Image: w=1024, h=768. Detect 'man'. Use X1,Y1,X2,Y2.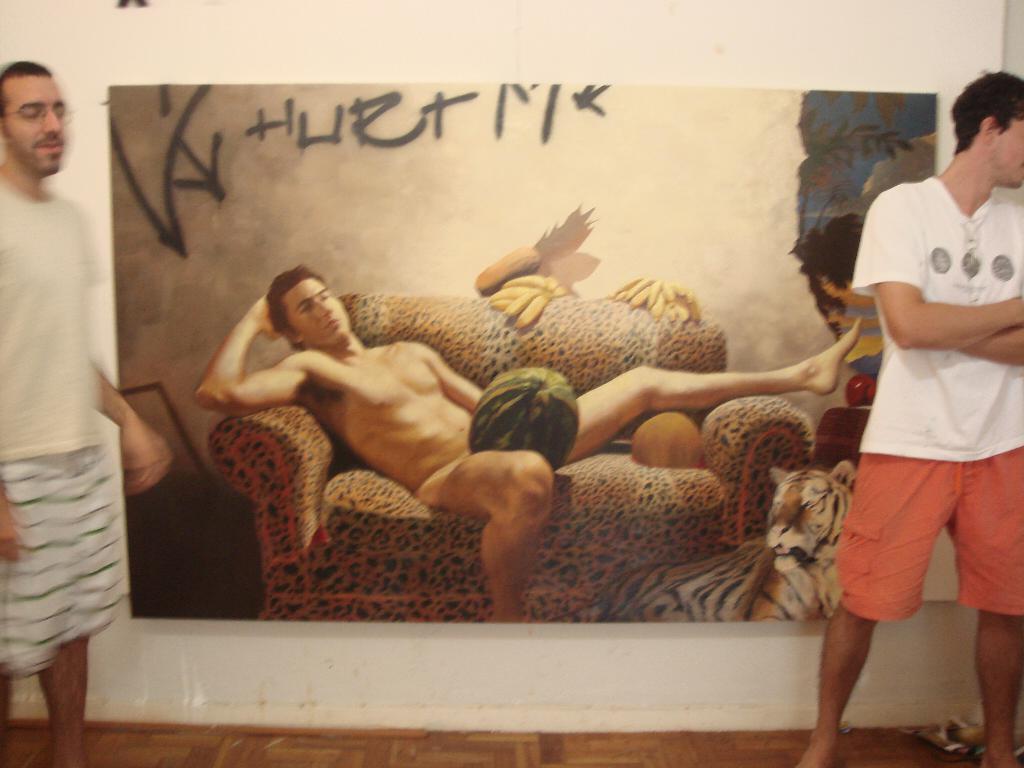
809,65,1017,749.
